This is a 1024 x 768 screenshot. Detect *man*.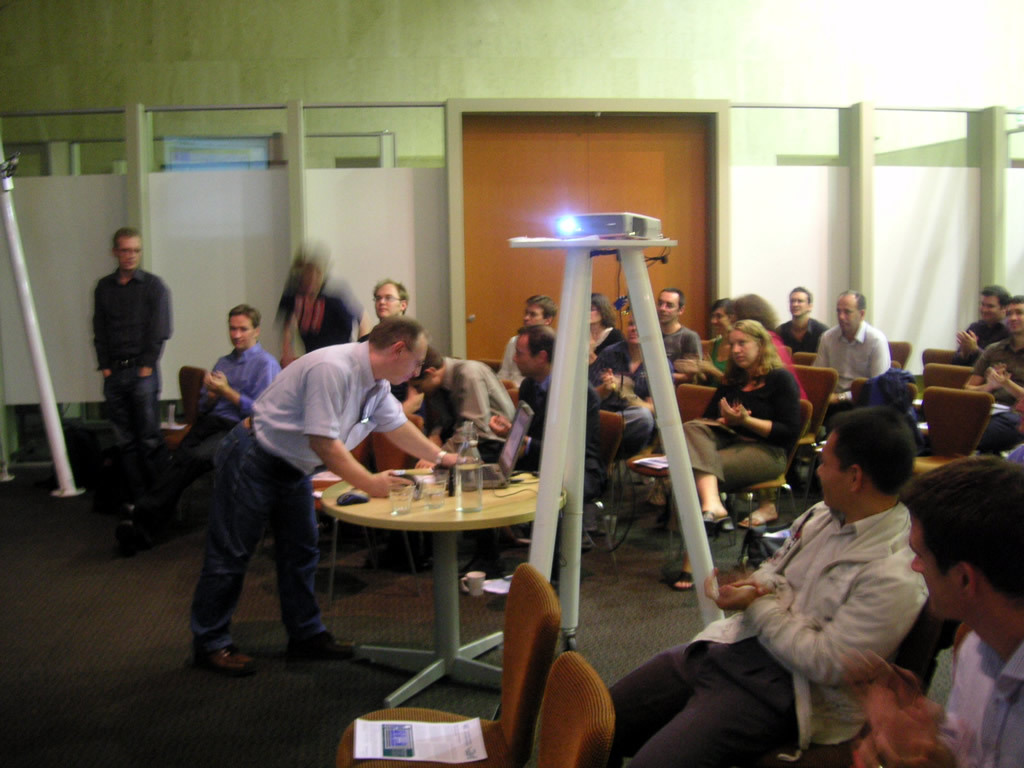
90, 225, 175, 531.
